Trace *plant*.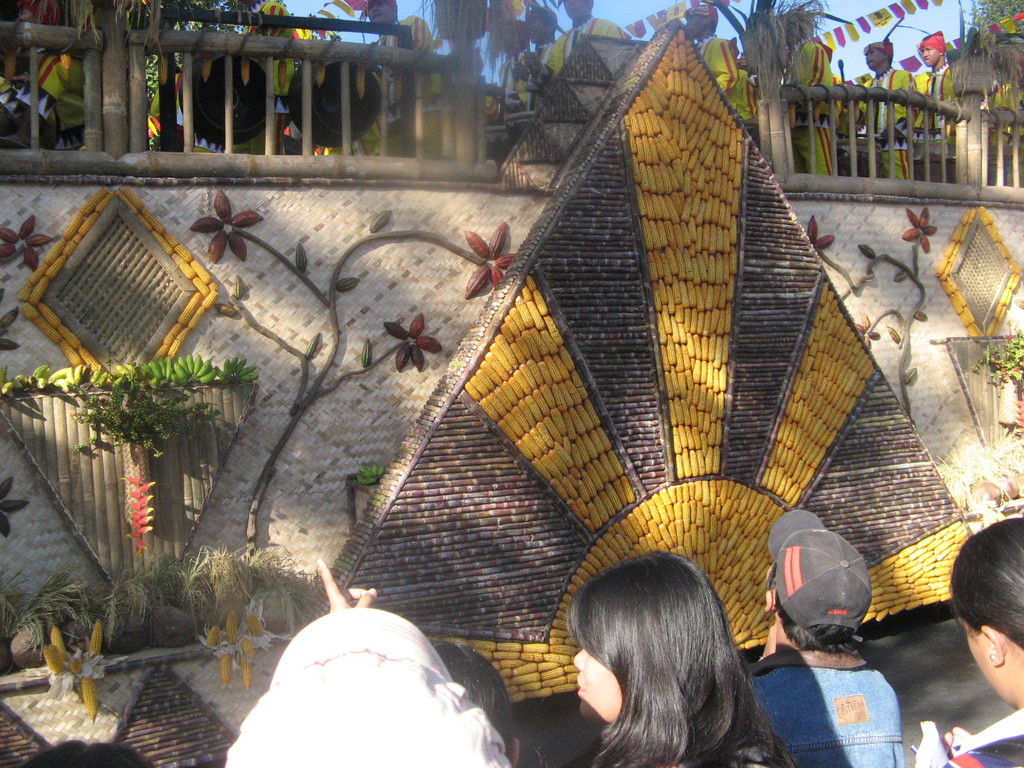
Traced to 932:421:1023:534.
